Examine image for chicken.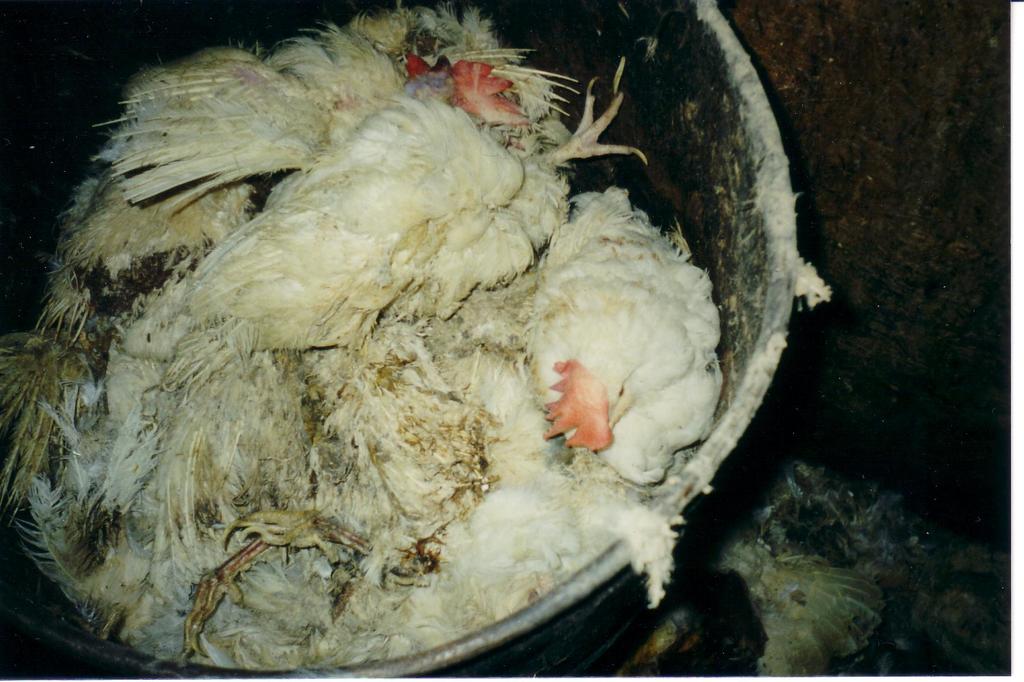
Examination result: select_region(515, 187, 732, 525).
